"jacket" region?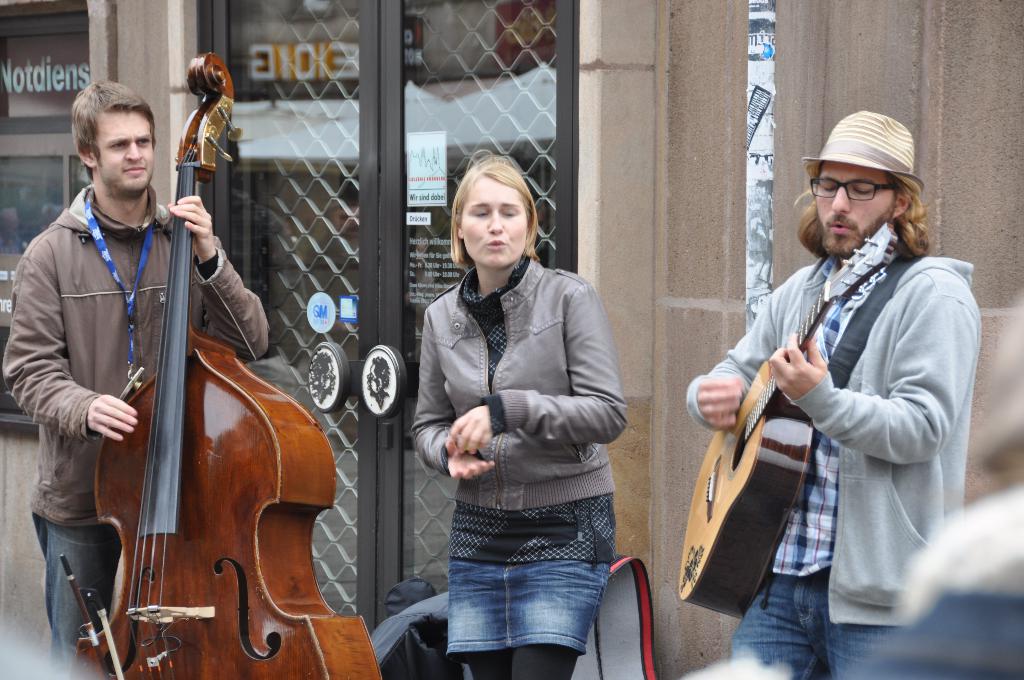
(left=697, top=165, right=969, bottom=619)
